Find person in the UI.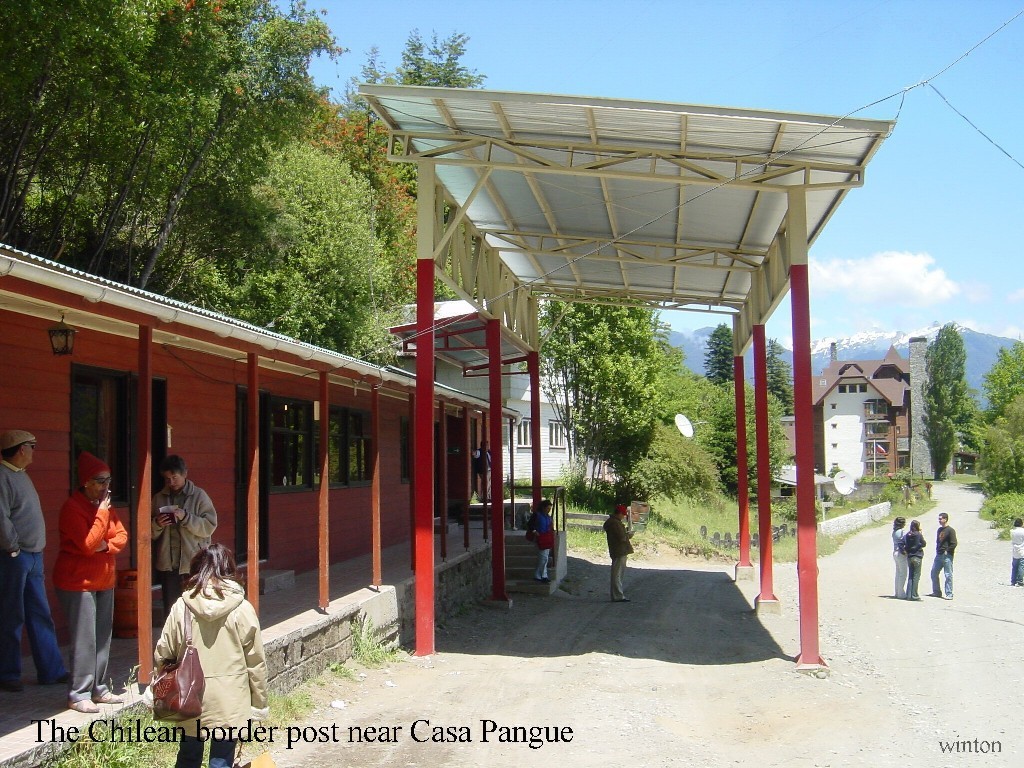
UI element at [0,426,53,694].
